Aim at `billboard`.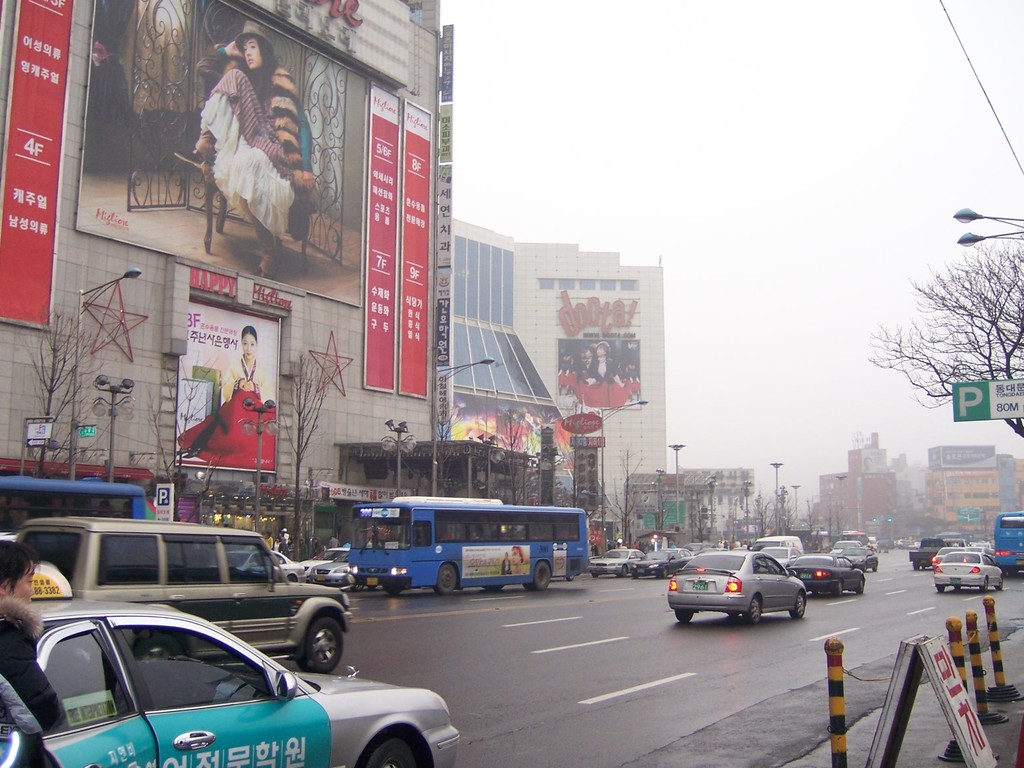
Aimed at bbox=[399, 100, 432, 397].
